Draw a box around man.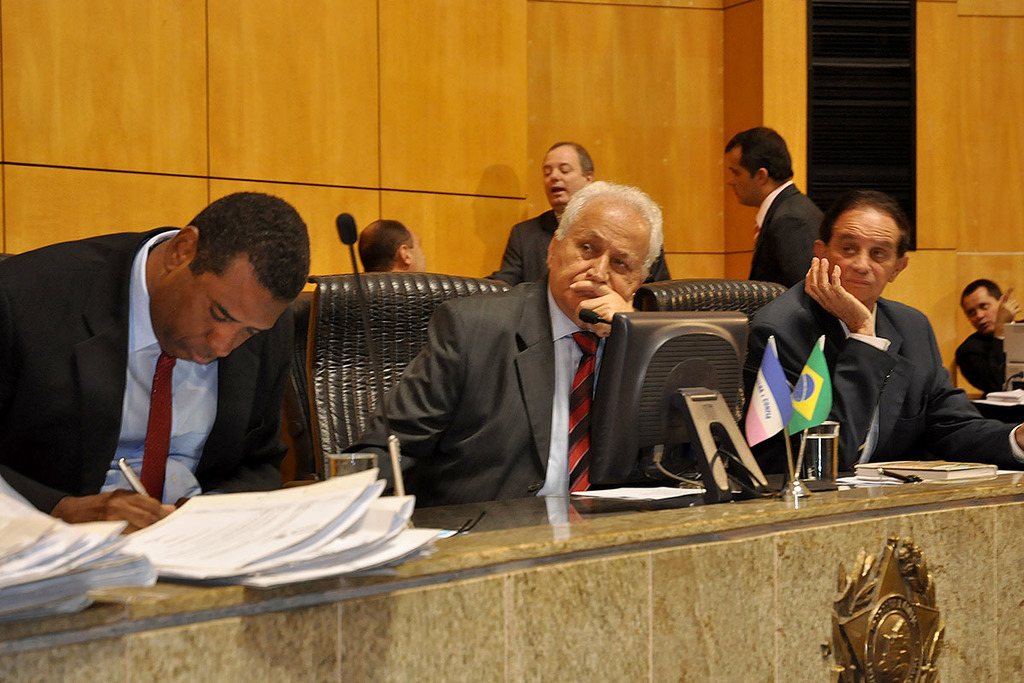
724/123/829/294.
